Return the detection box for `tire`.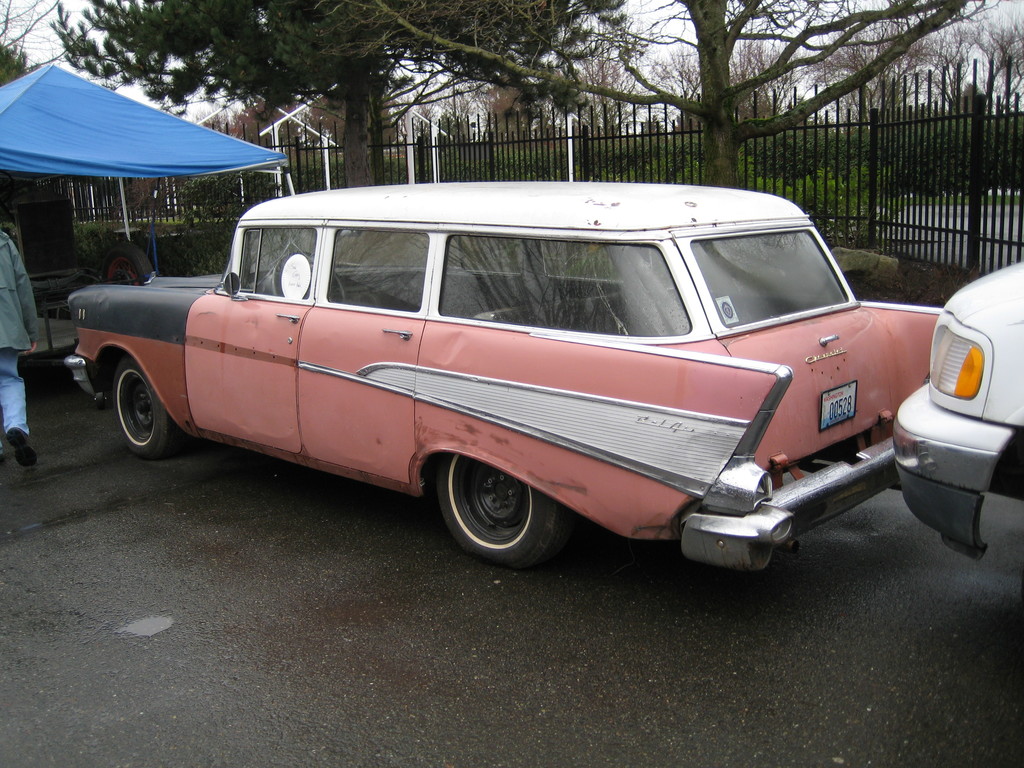
<box>100,240,153,289</box>.
